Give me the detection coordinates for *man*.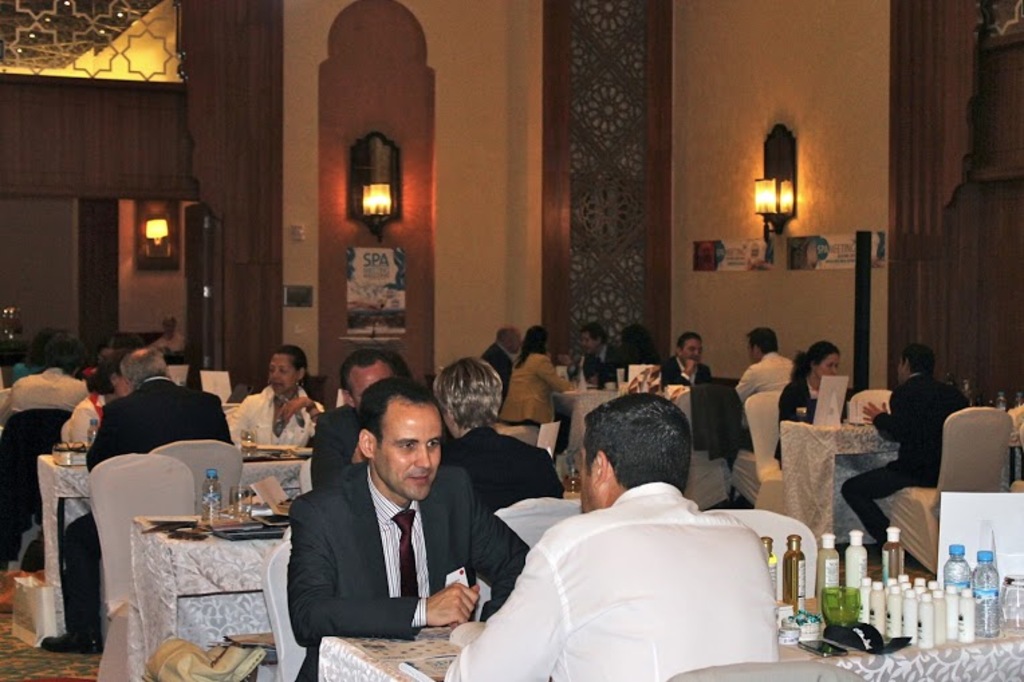
crop(47, 351, 232, 658).
